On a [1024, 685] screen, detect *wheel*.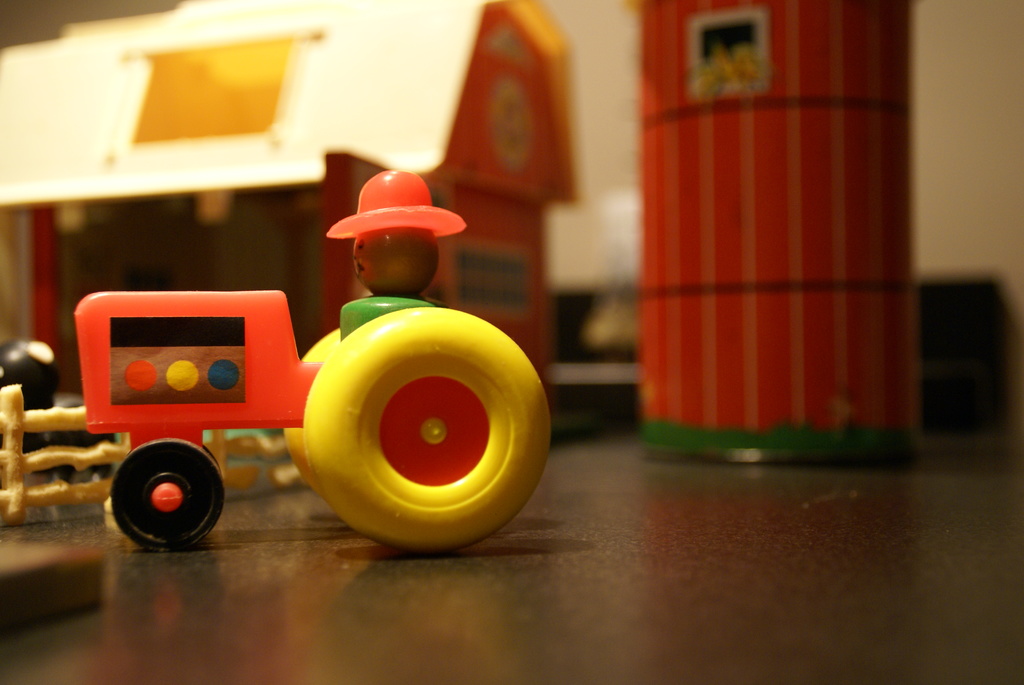
281/326/340/505.
